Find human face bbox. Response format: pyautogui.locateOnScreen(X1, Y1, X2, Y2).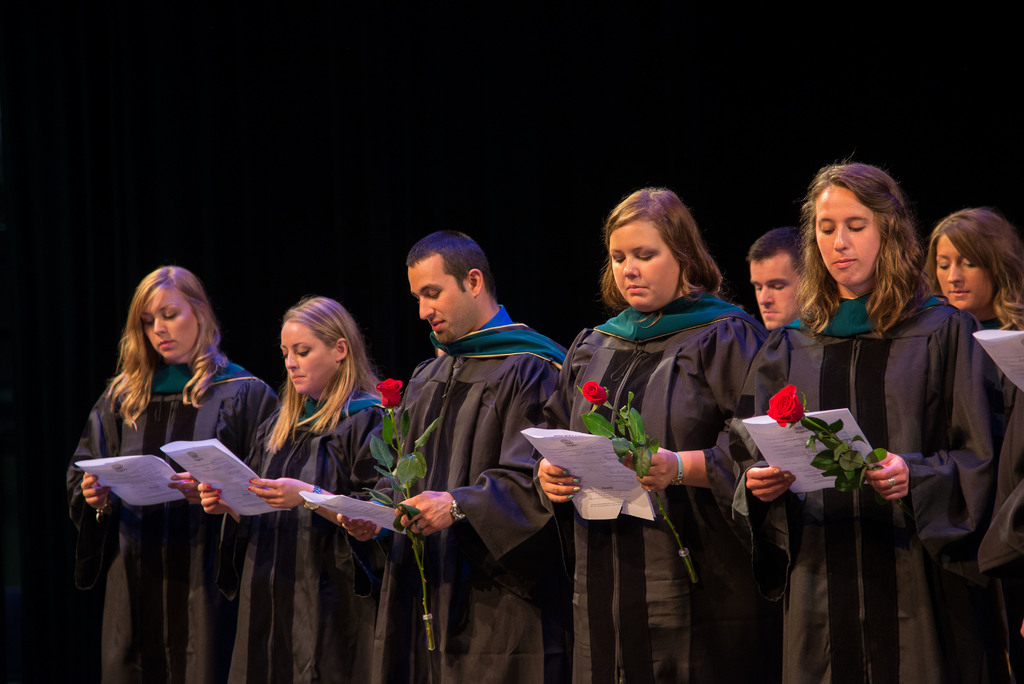
pyautogui.locateOnScreen(608, 216, 680, 313).
